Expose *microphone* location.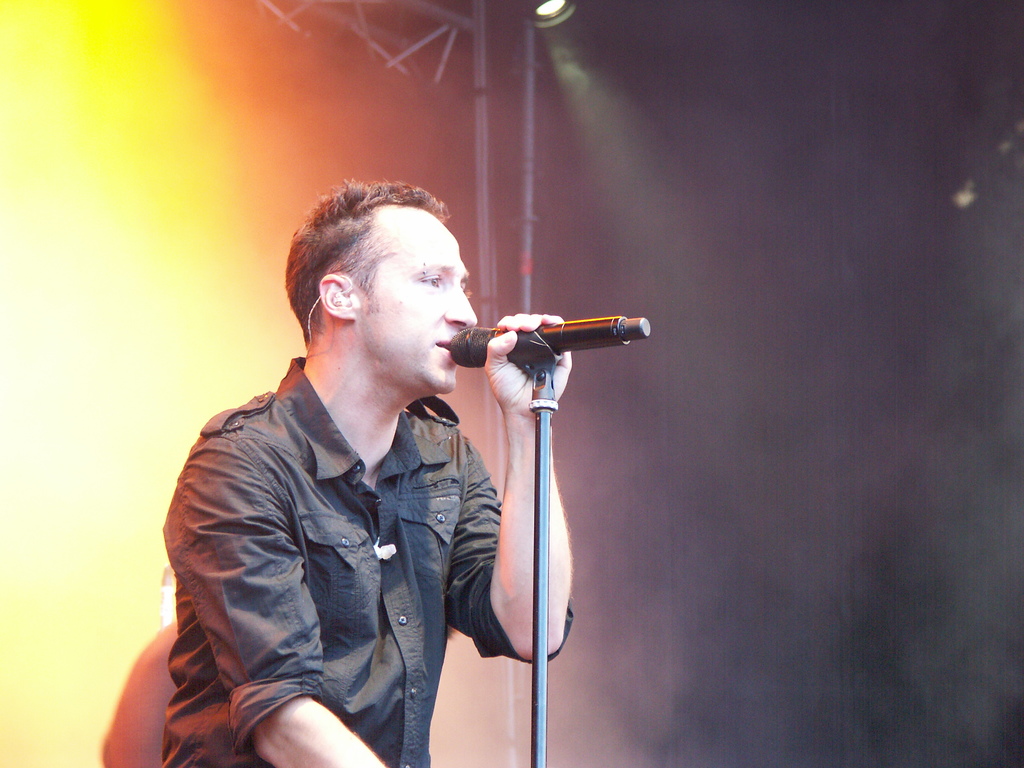
Exposed at region(429, 308, 650, 394).
